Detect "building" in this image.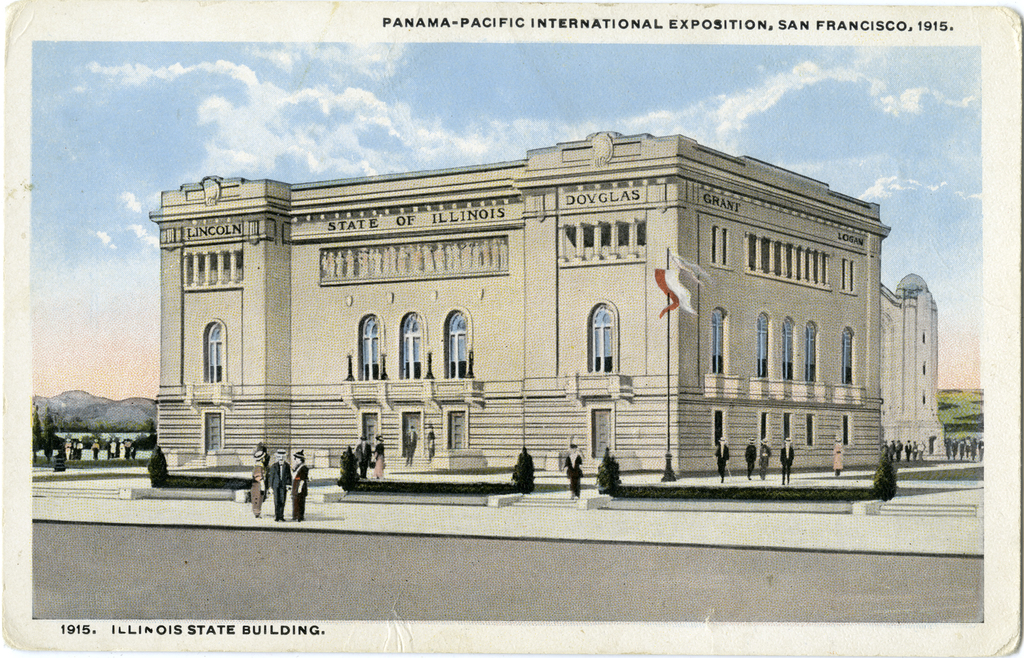
Detection: <box>149,129,892,476</box>.
